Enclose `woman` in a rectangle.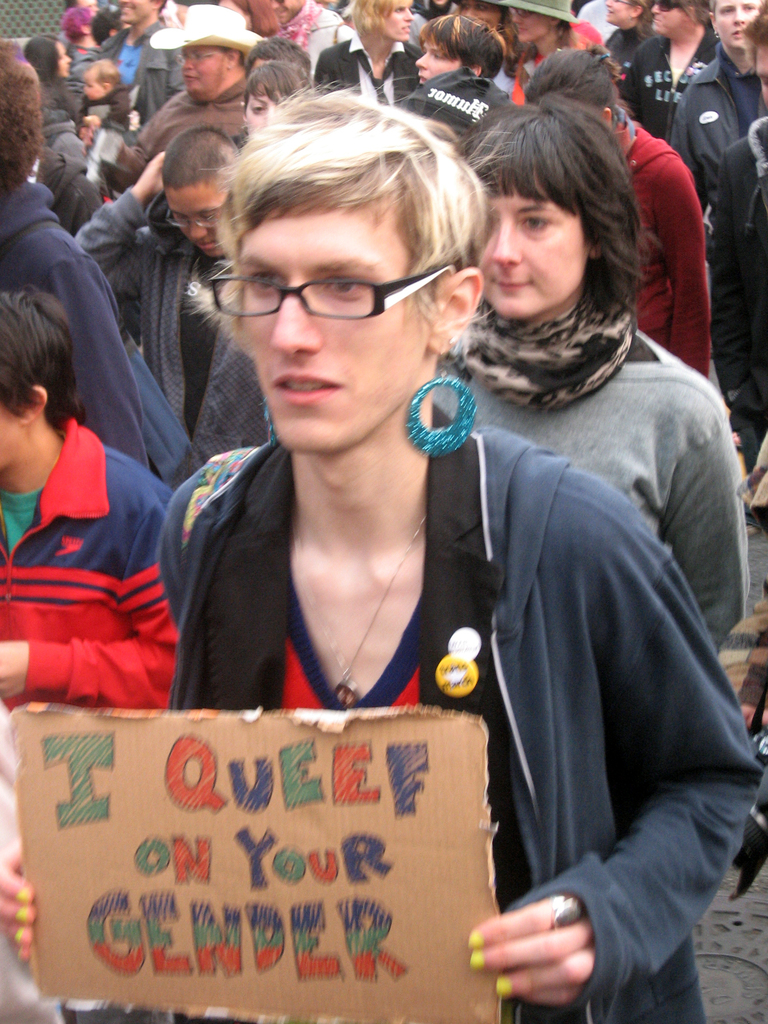
611, 0, 723, 140.
